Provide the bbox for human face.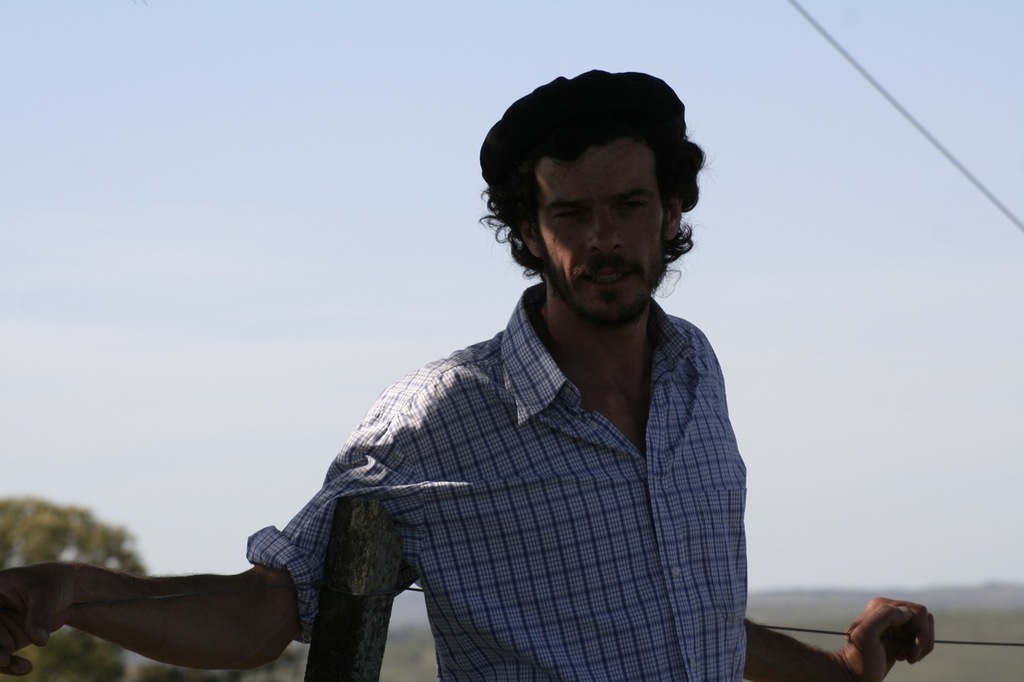
(x1=535, y1=136, x2=669, y2=323).
